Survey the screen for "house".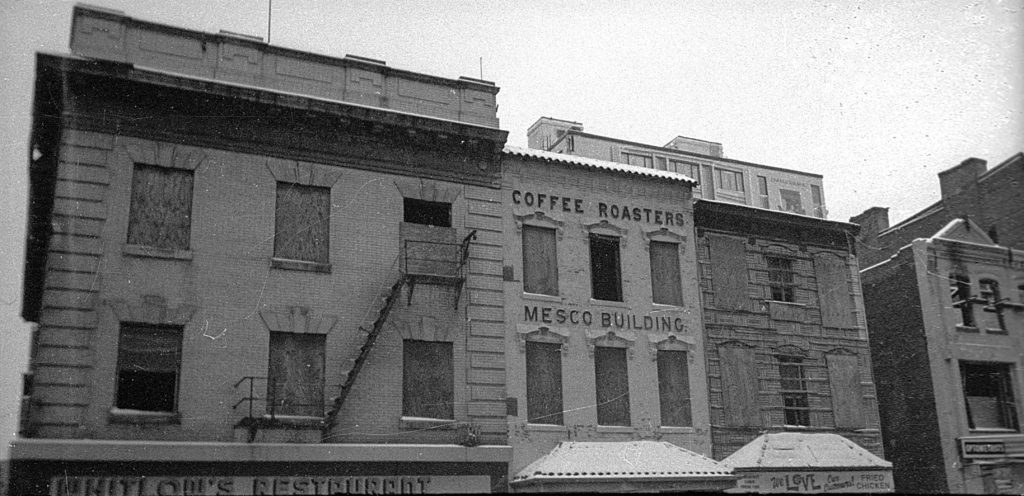
Survey found: (left=871, top=147, right=1023, bottom=249).
